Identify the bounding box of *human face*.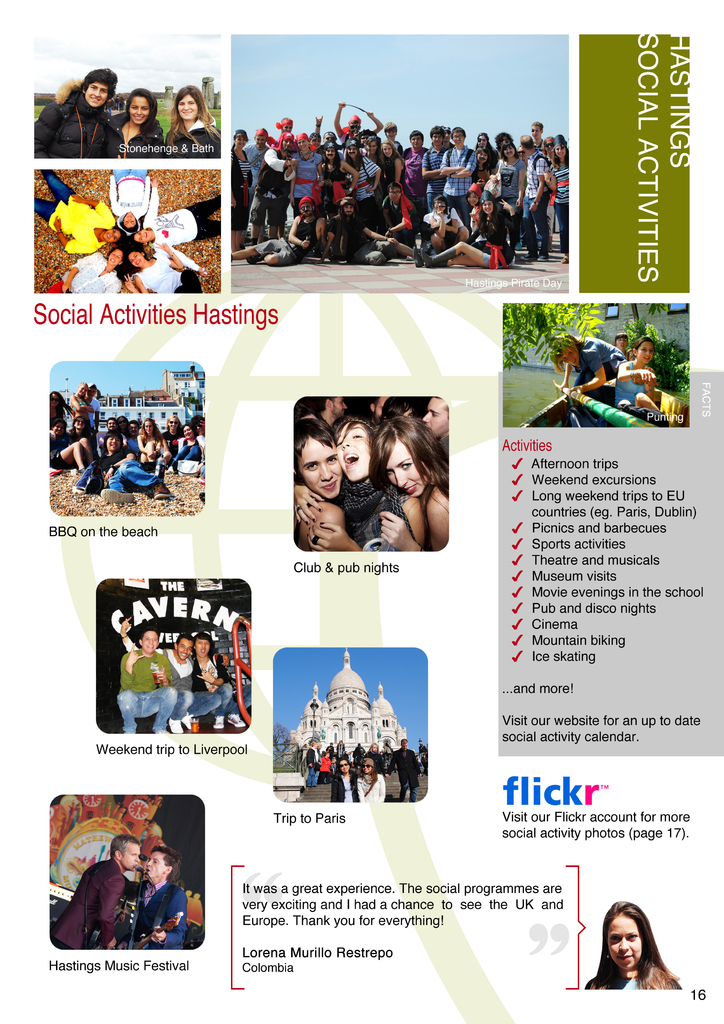
{"x1": 47, "y1": 389, "x2": 59, "y2": 406}.
